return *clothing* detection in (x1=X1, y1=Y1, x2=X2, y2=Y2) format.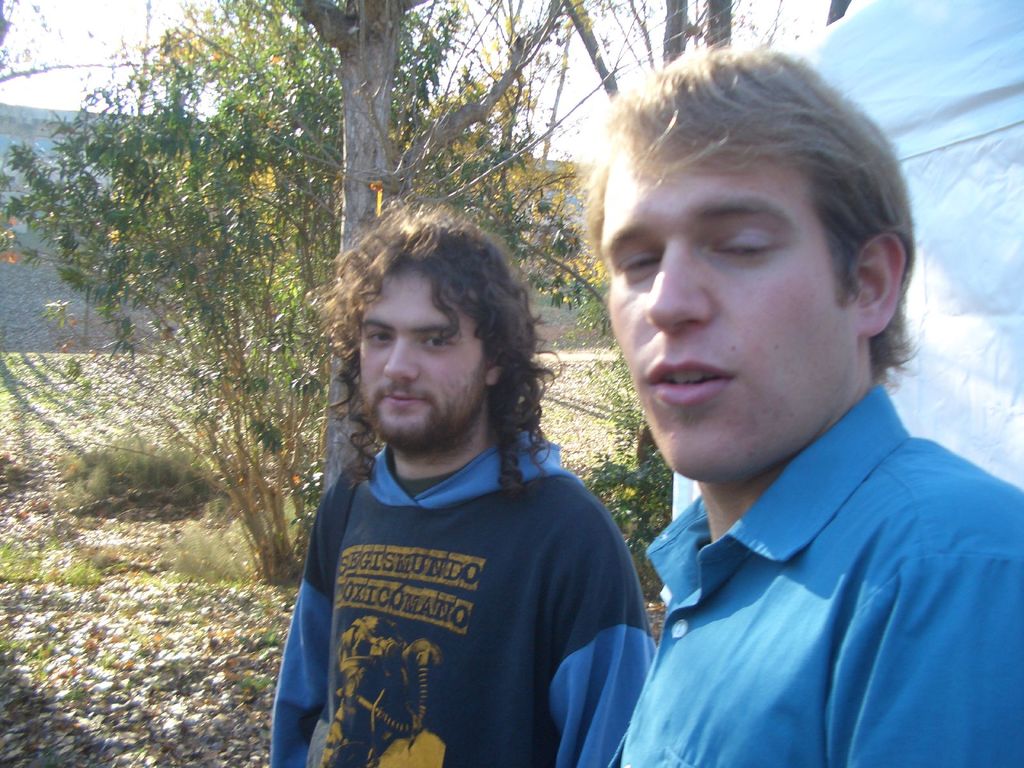
(x1=283, y1=378, x2=620, y2=753).
